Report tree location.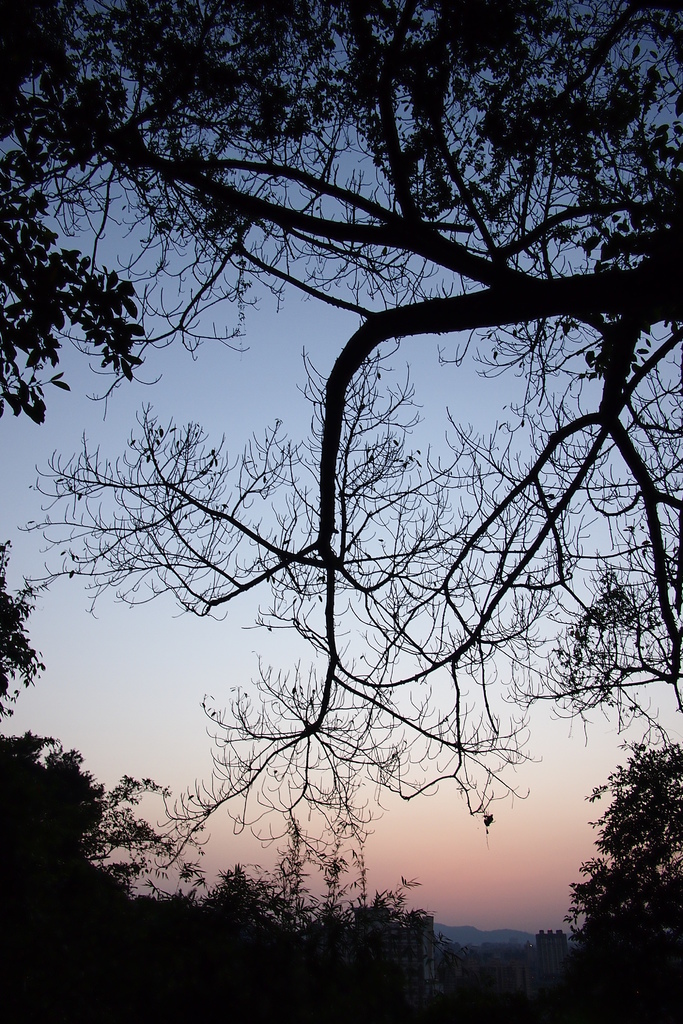
Report: [left=0, top=552, right=127, bottom=959].
